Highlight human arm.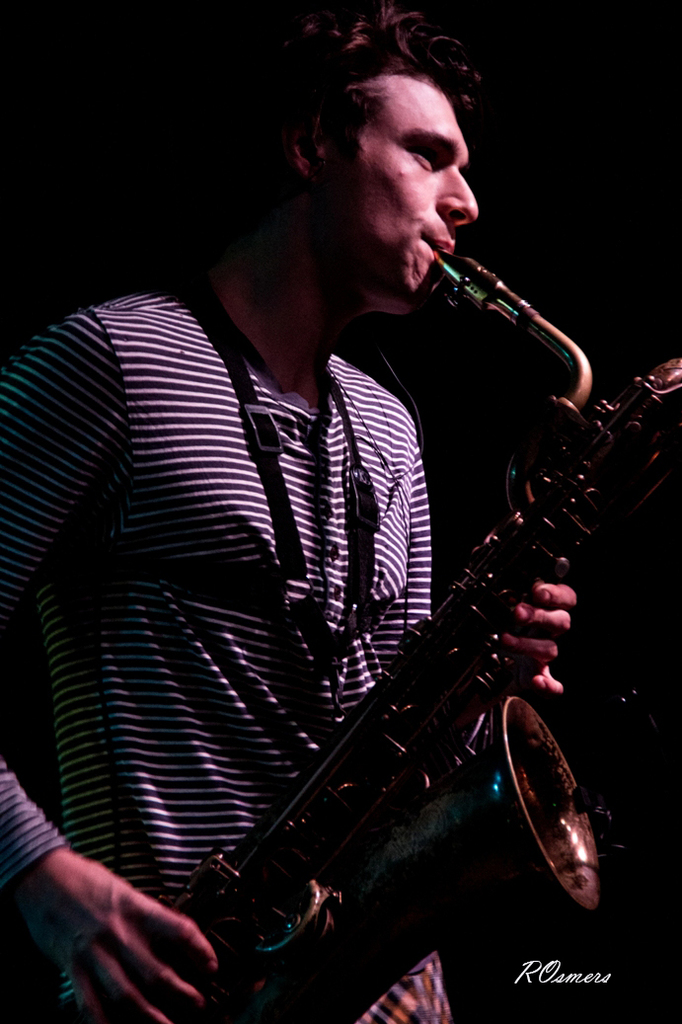
Highlighted region: [left=379, top=418, right=579, bottom=701].
